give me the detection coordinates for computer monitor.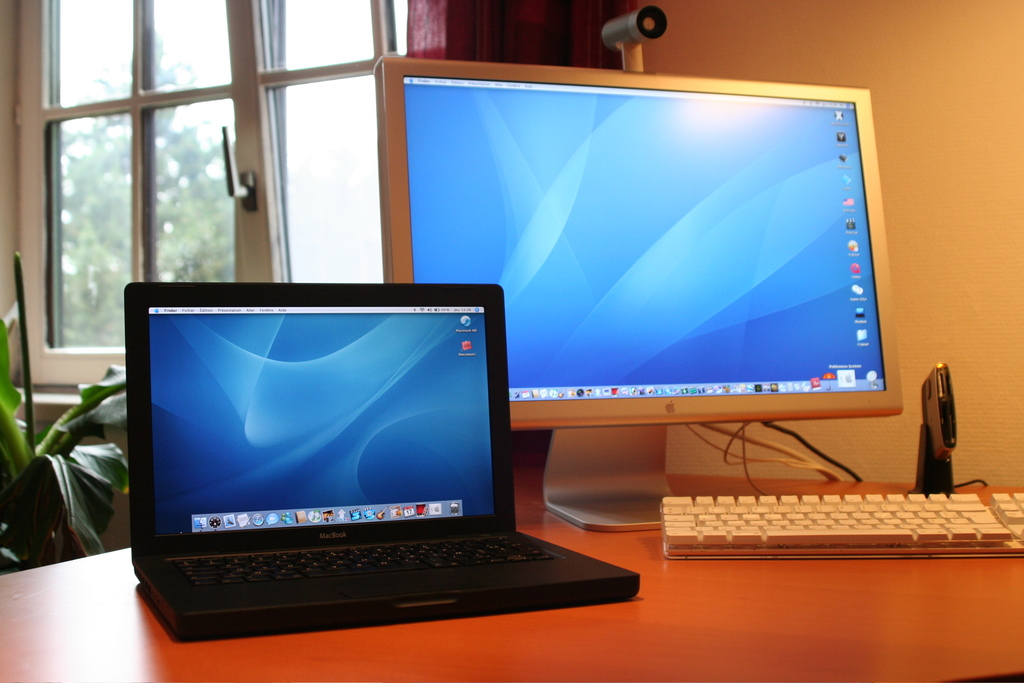
box(370, 54, 902, 531).
